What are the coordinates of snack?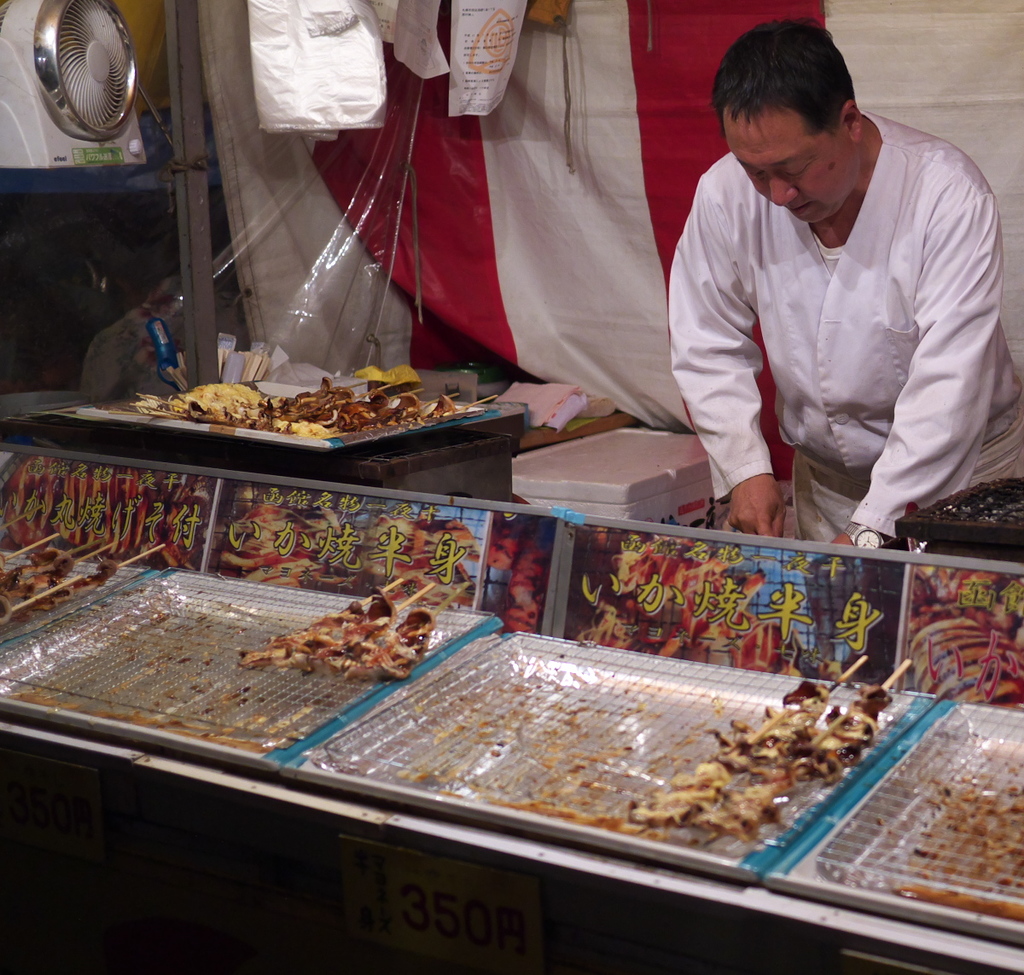
(626,676,828,824).
